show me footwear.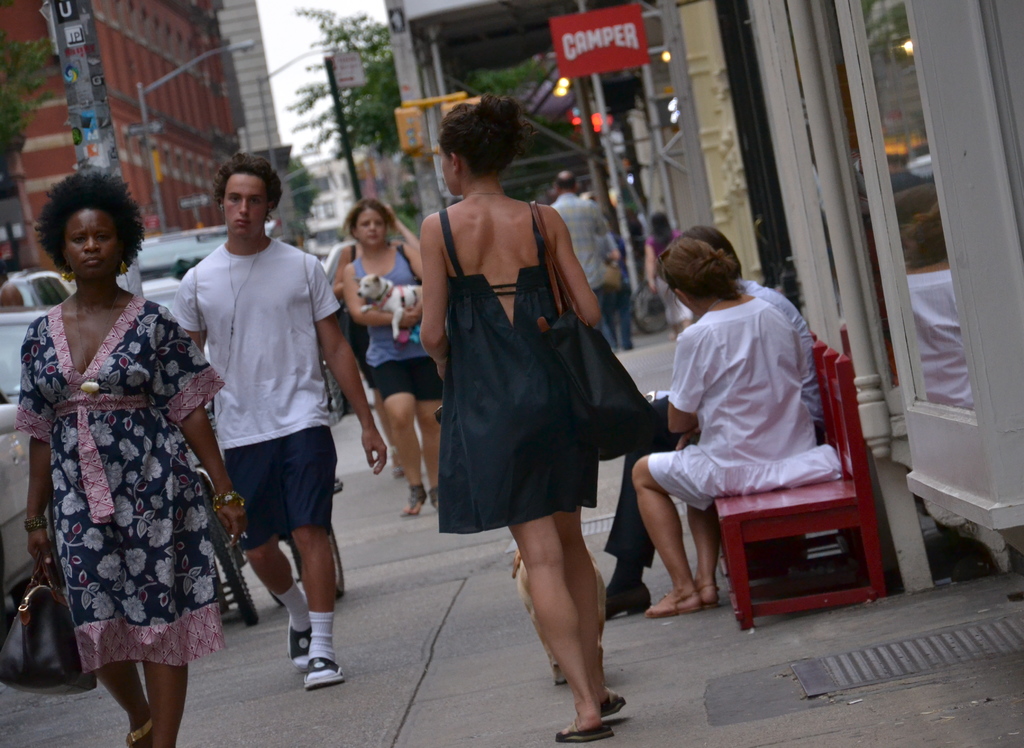
footwear is here: rect(428, 486, 436, 510).
